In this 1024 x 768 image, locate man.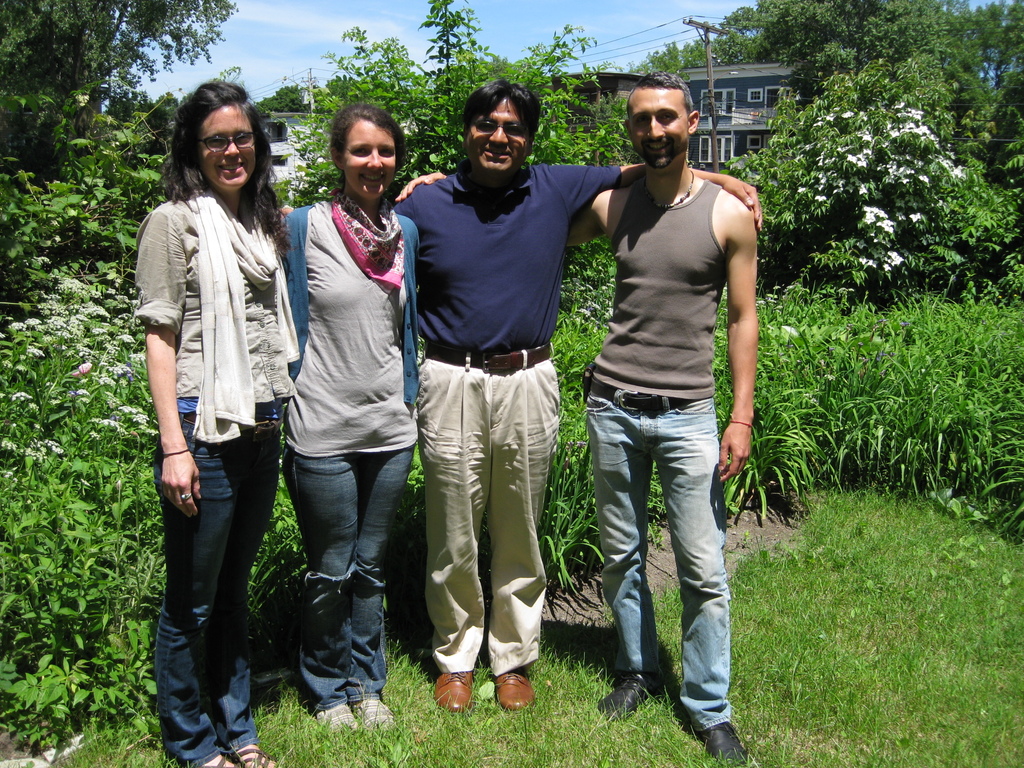
Bounding box: bbox=[275, 81, 758, 716].
